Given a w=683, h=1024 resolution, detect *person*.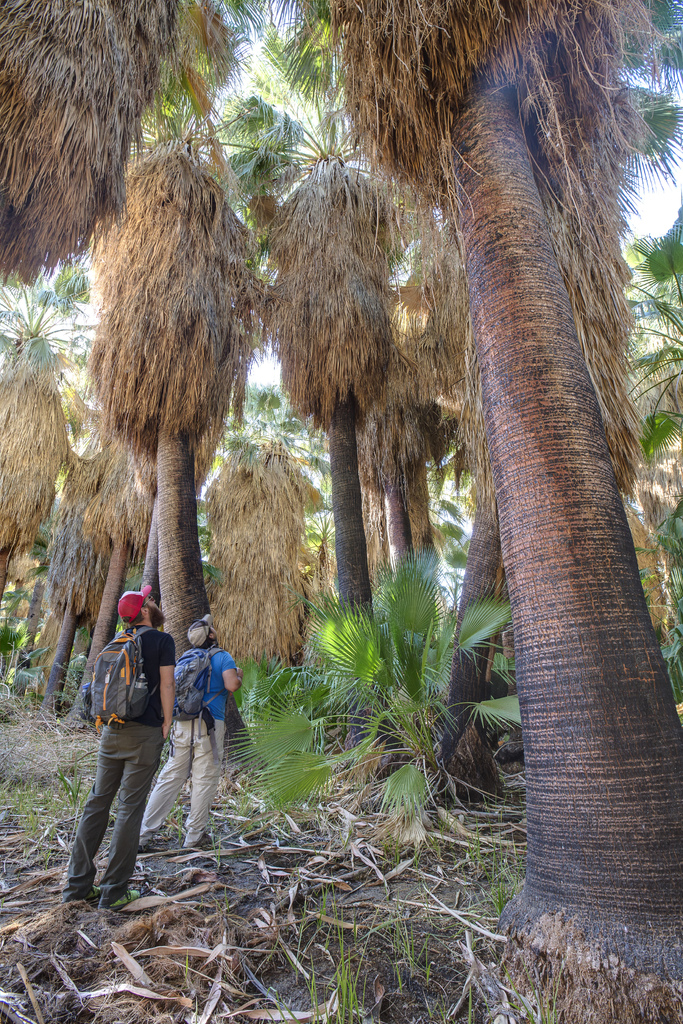
x1=63, y1=591, x2=181, y2=909.
